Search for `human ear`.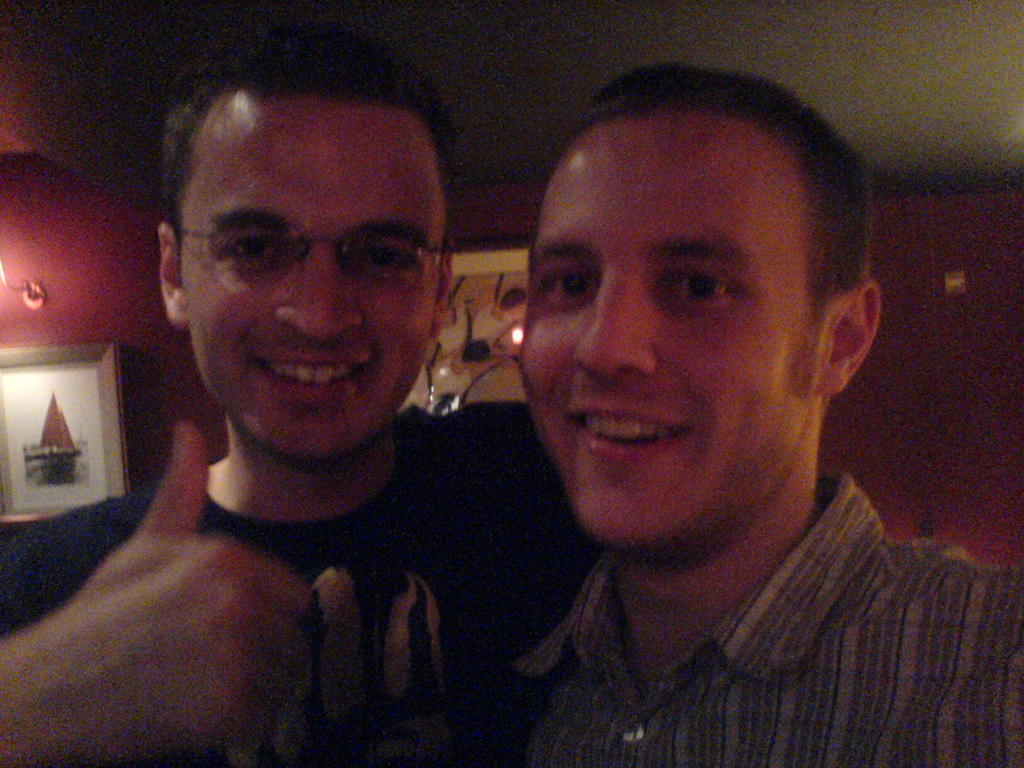
Found at [left=161, top=223, right=190, bottom=325].
